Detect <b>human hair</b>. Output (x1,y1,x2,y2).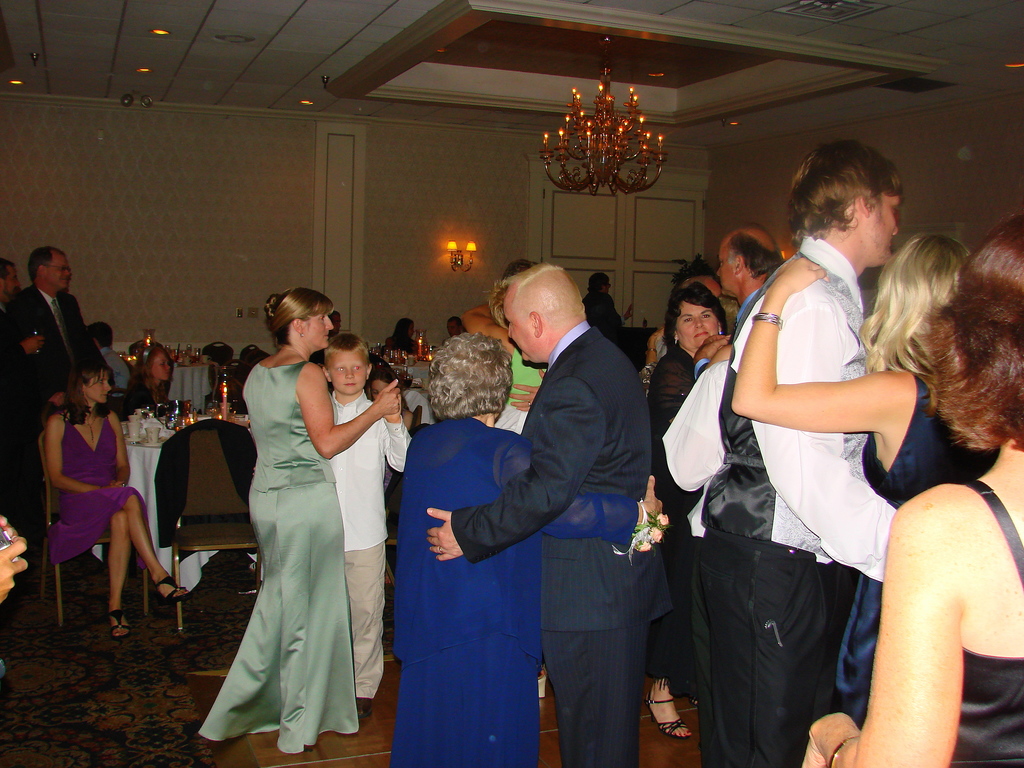
(668,282,727,354).
